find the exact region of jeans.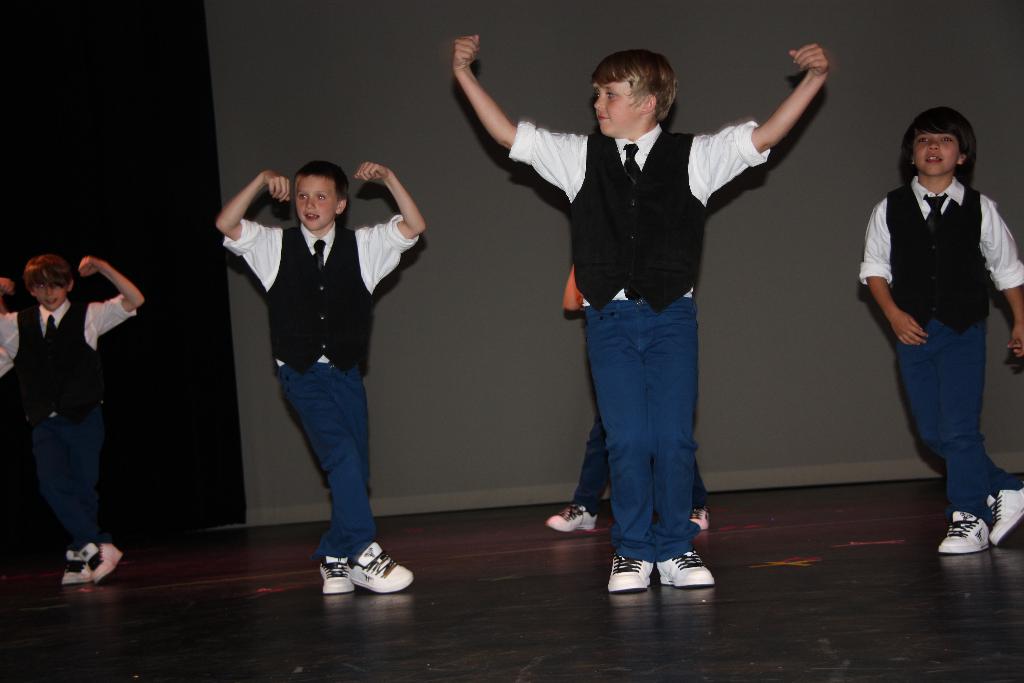
Exact region: bbox=(596, 304, 692, 562).
